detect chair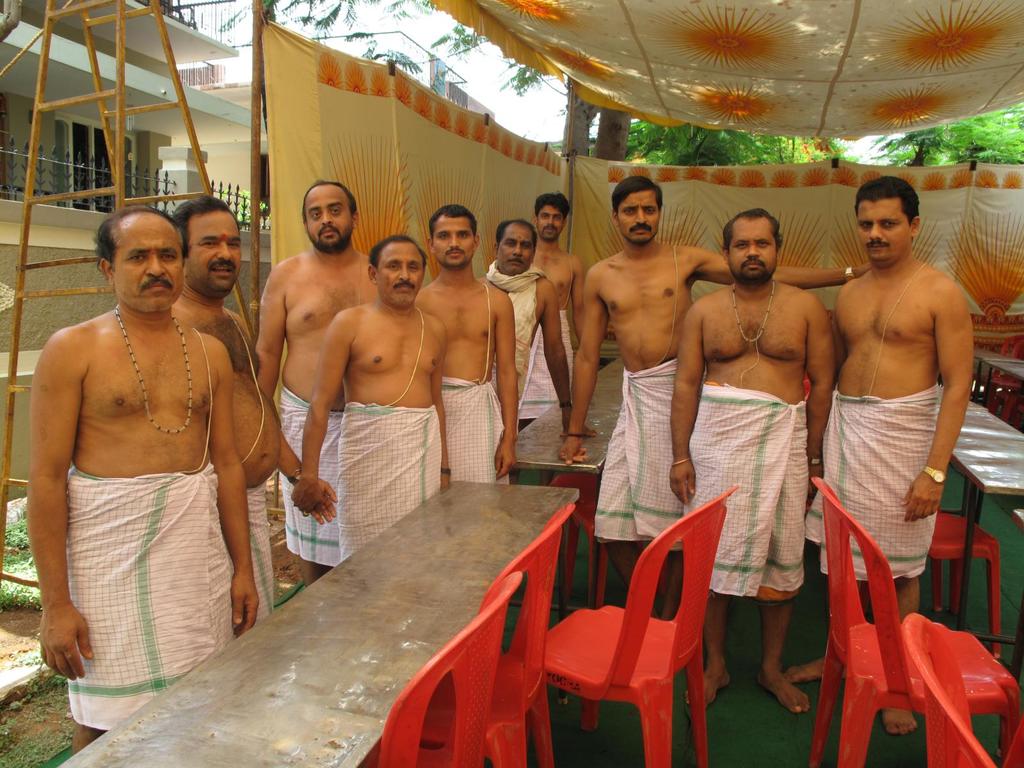
x1=879, y1=460, x2=1016, y2=767
